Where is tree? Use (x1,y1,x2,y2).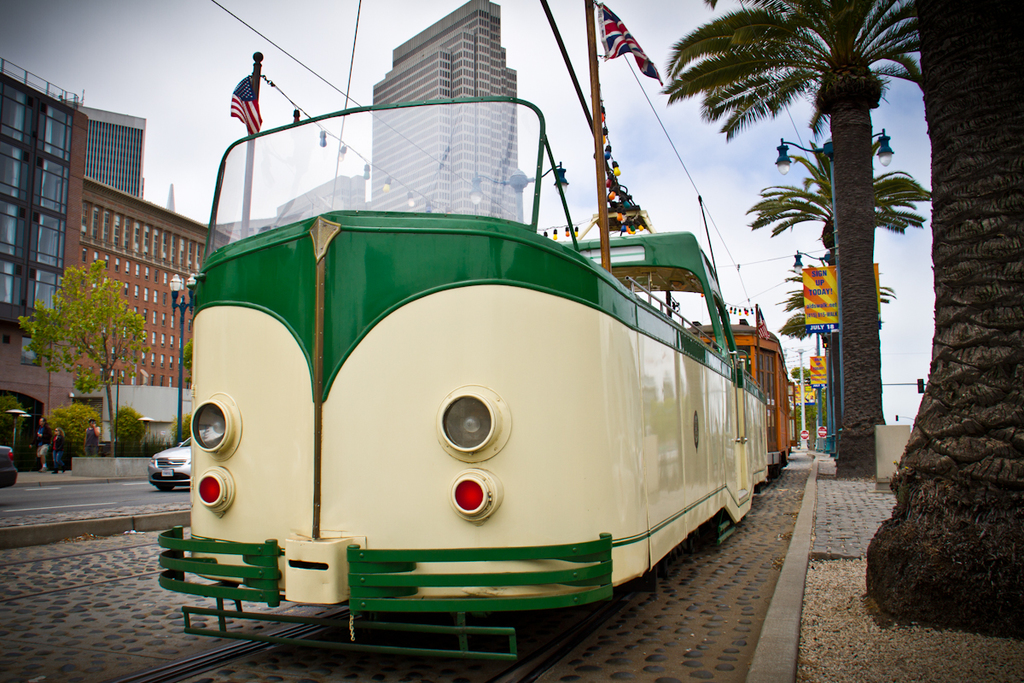
(15,269,155,458).
